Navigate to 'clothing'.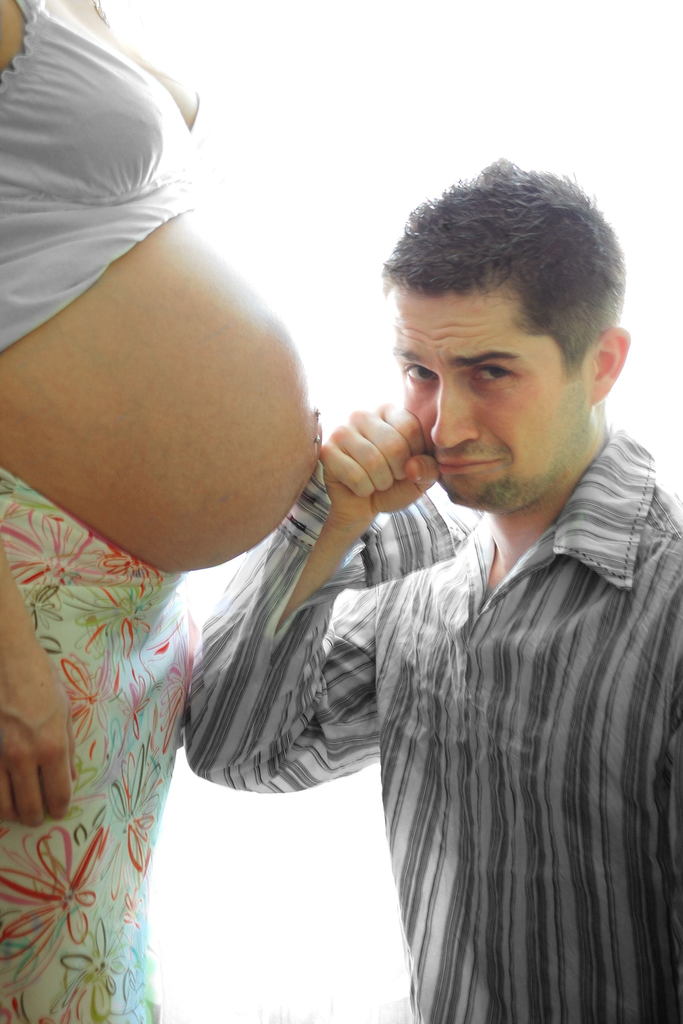
Navigation target: [117,317,649,1006].
